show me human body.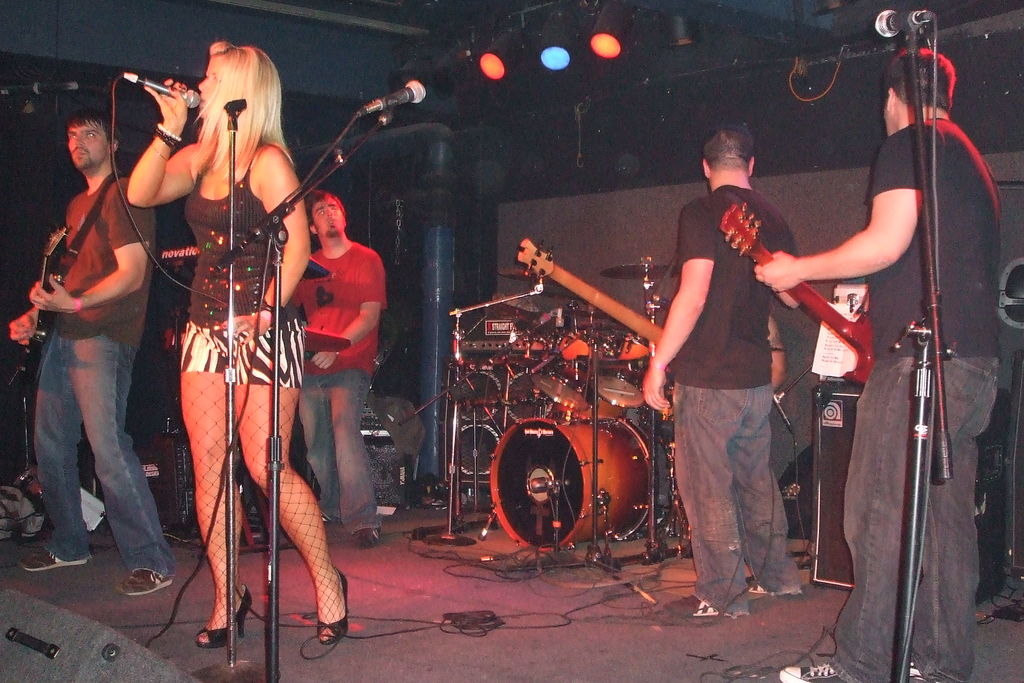
human body is here: bbox(289, 238, 391, 546).
